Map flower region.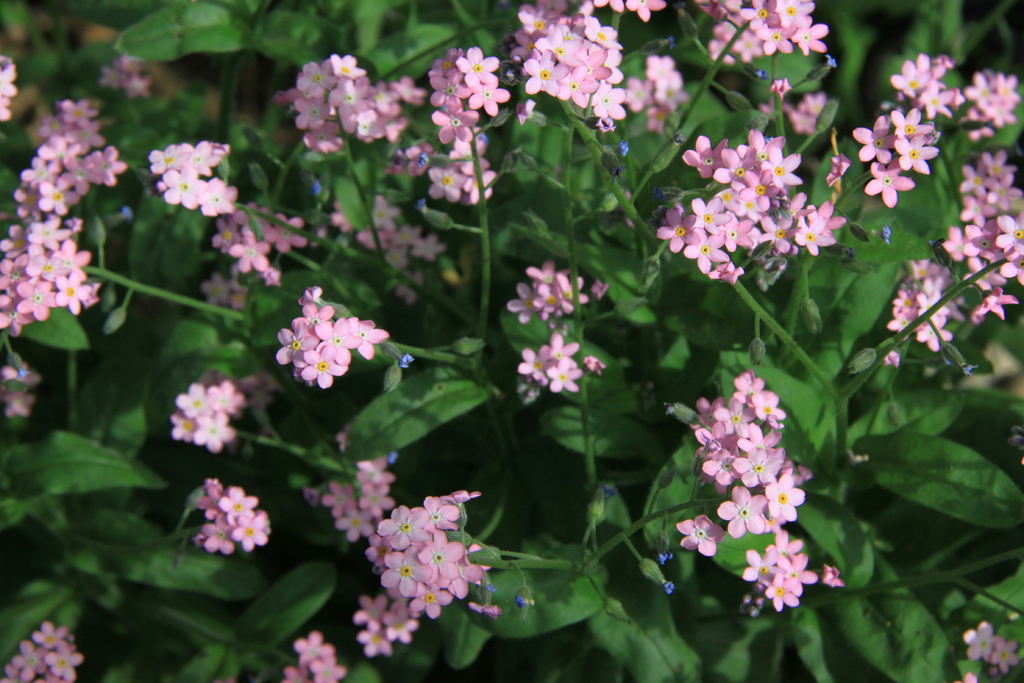
Mapped to 285/664/308/682.
